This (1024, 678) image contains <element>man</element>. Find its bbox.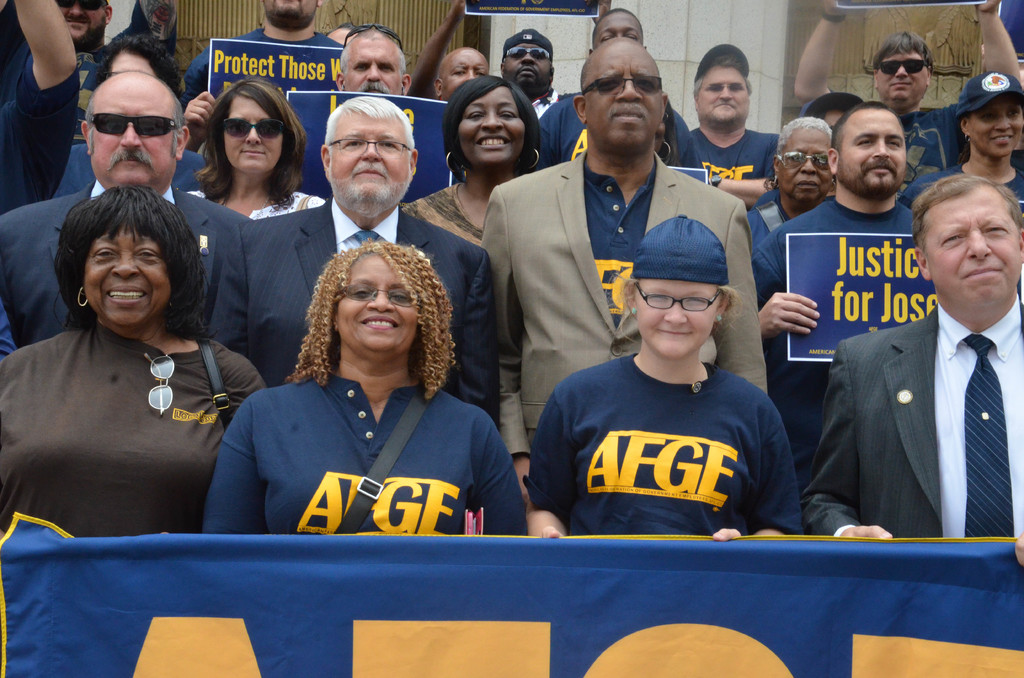
(left=180, top=0, right=349, bottom=152).
